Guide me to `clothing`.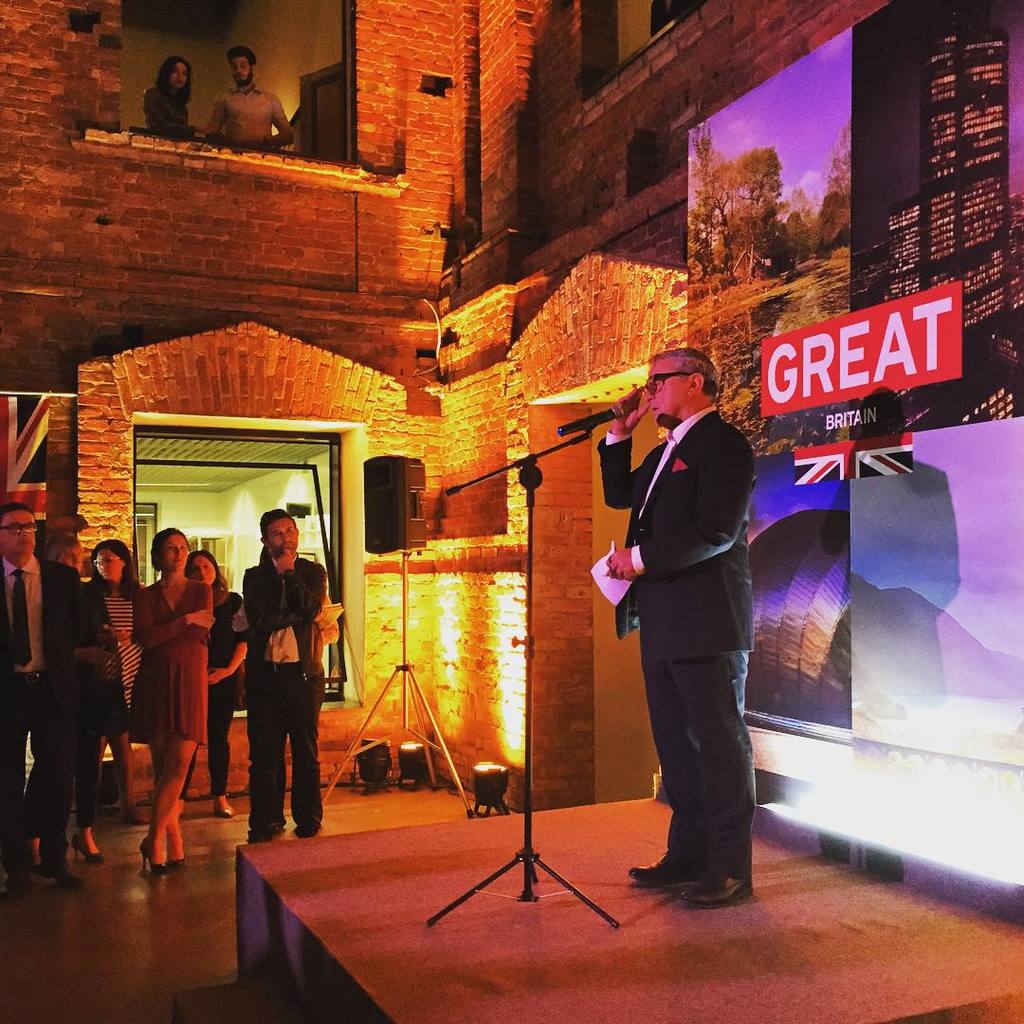
Guidance: BBox(597, 347, 772, 889).
